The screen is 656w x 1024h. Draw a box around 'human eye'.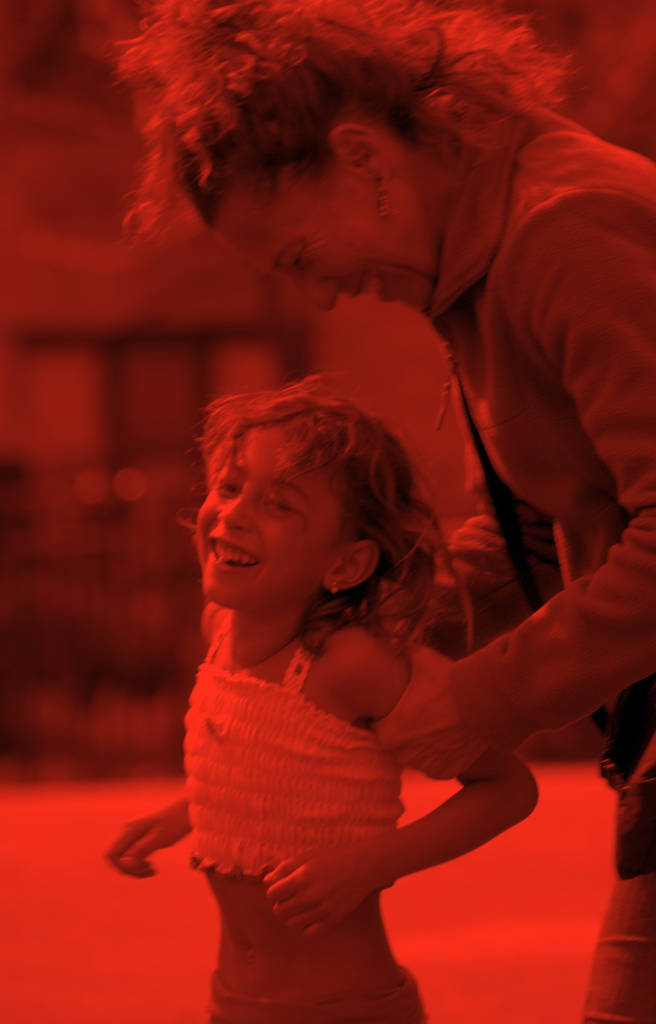
locate(263, 496, 300, 516).
